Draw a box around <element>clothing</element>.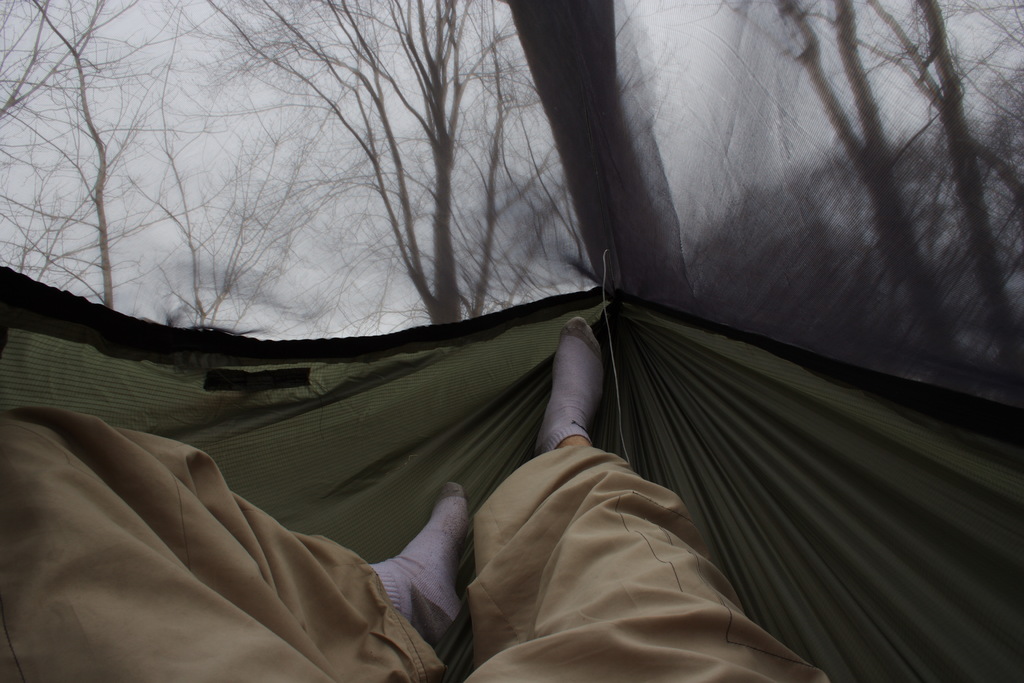
(x1=0, y1=391, x2=853, y2=682).
